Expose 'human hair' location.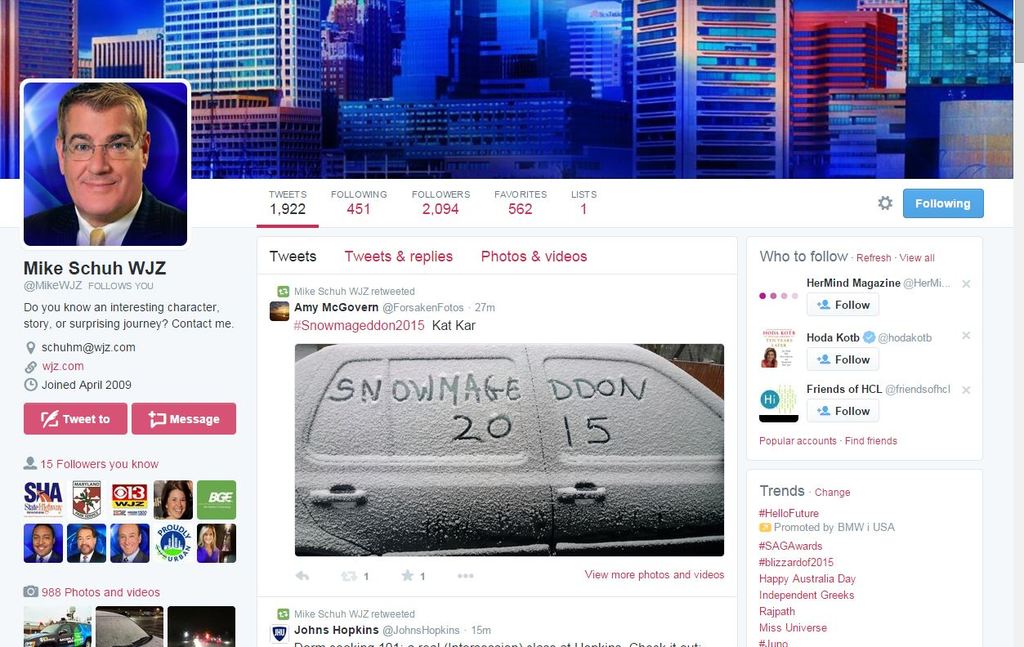
Exposed at Rect(34, 82, 139, 162).
